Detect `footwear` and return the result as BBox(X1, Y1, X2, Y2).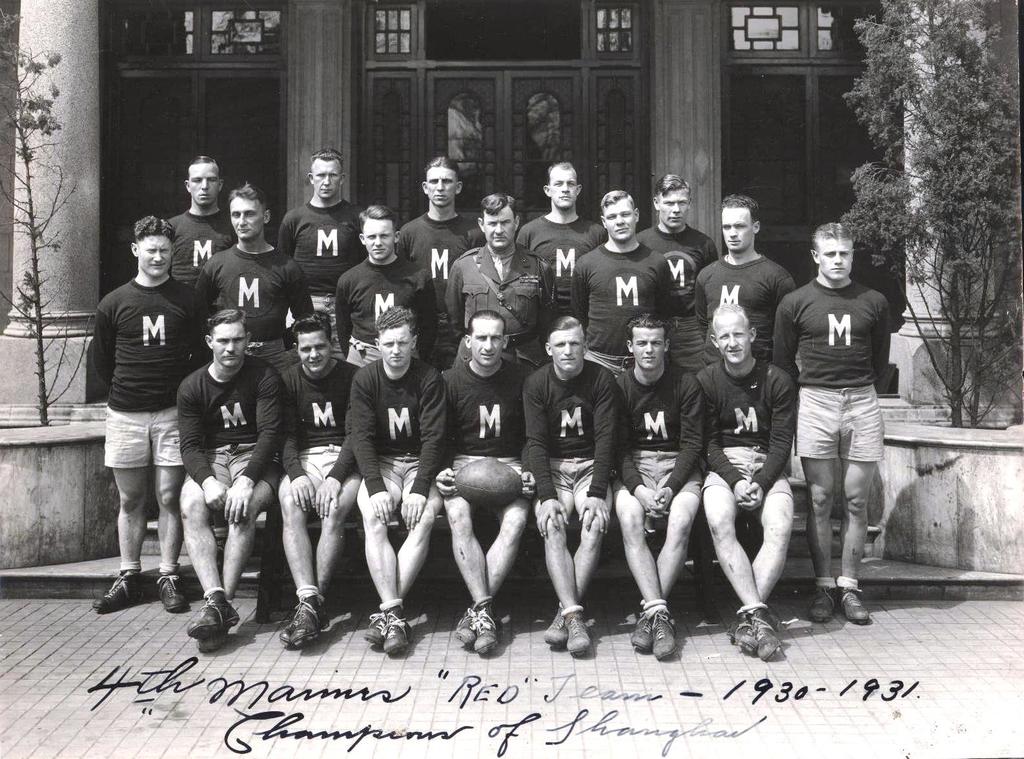
BBox(550, 607, 568, 647).
